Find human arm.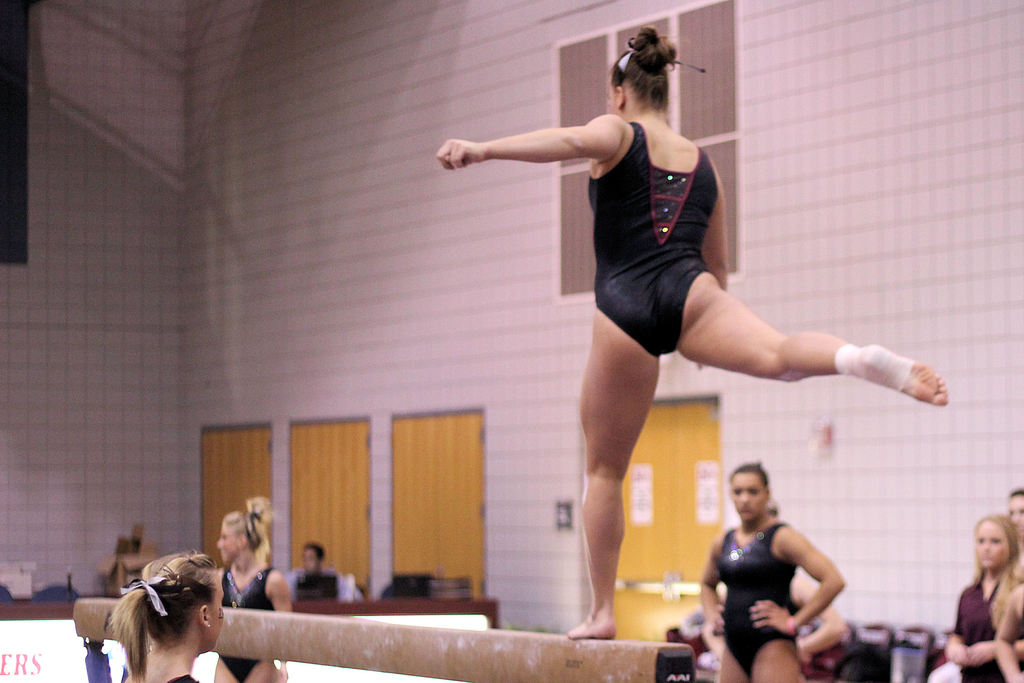
(x1=789, y1=575, x2=844, y2=667).
